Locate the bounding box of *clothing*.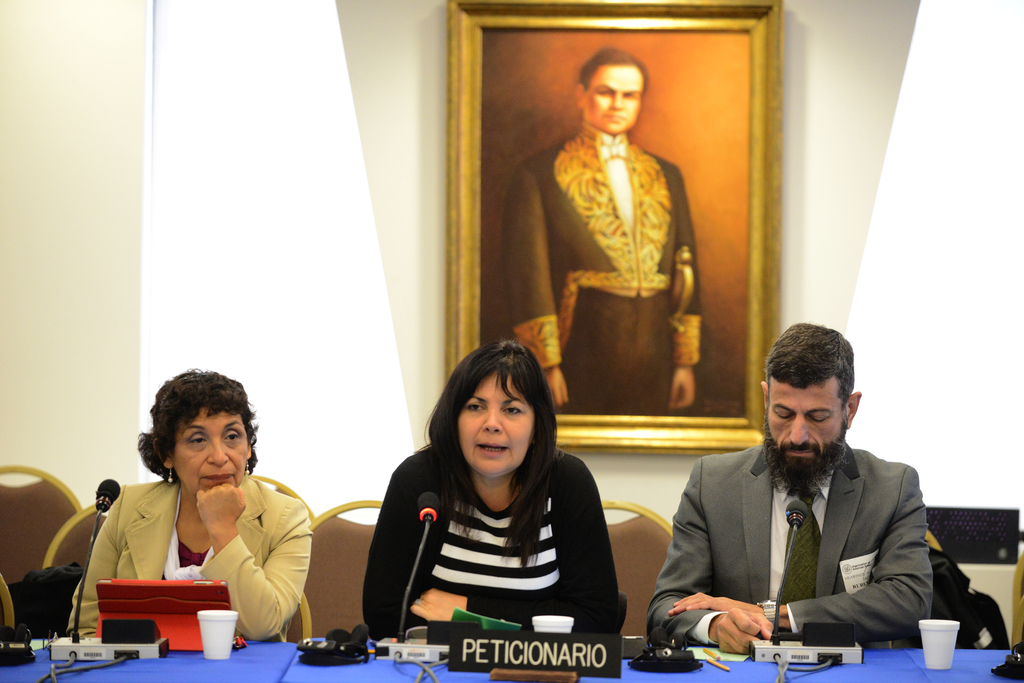
Bounding box: l=500, t=115, r=710, b=419.
